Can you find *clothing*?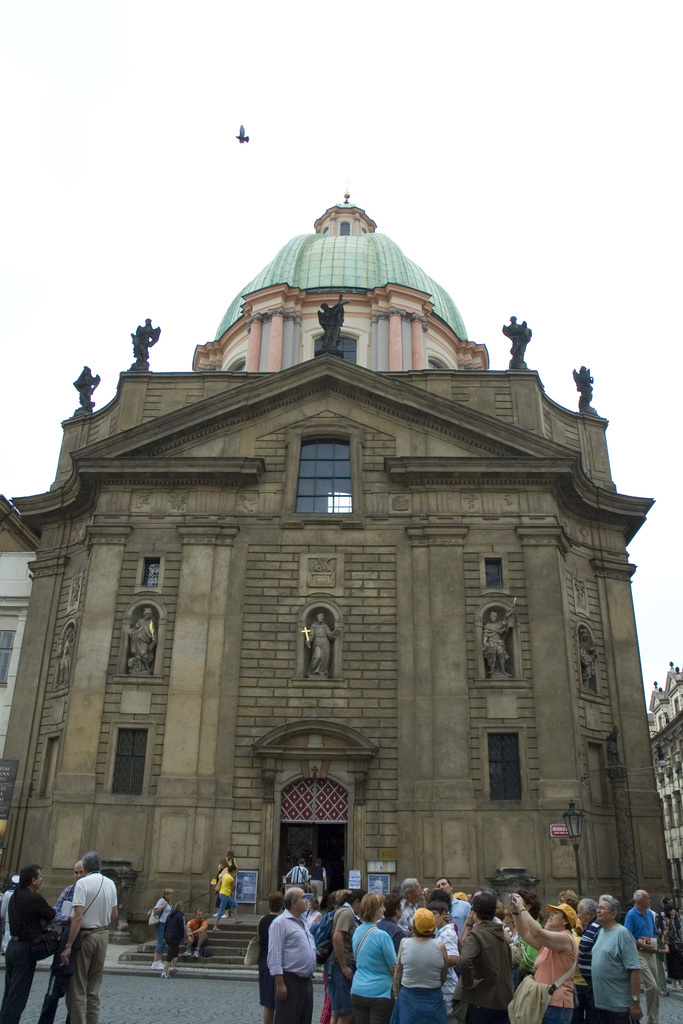
Yes, bounding box: box(159, 907, 186, 959).
